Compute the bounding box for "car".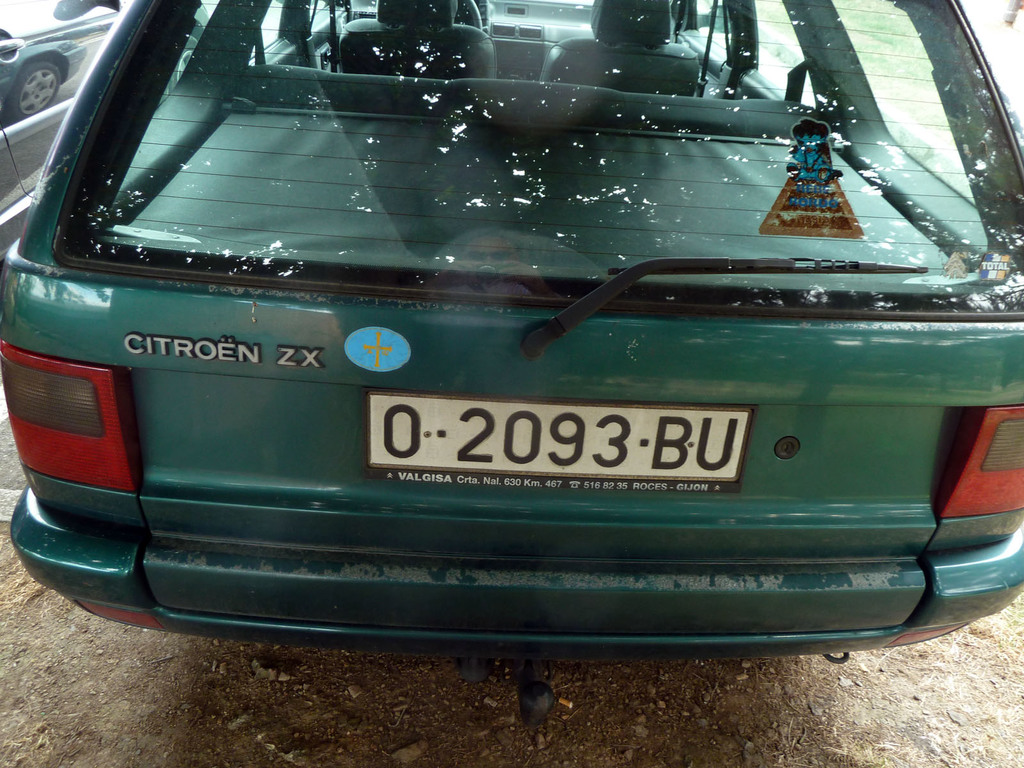
(0,0,117,256).
